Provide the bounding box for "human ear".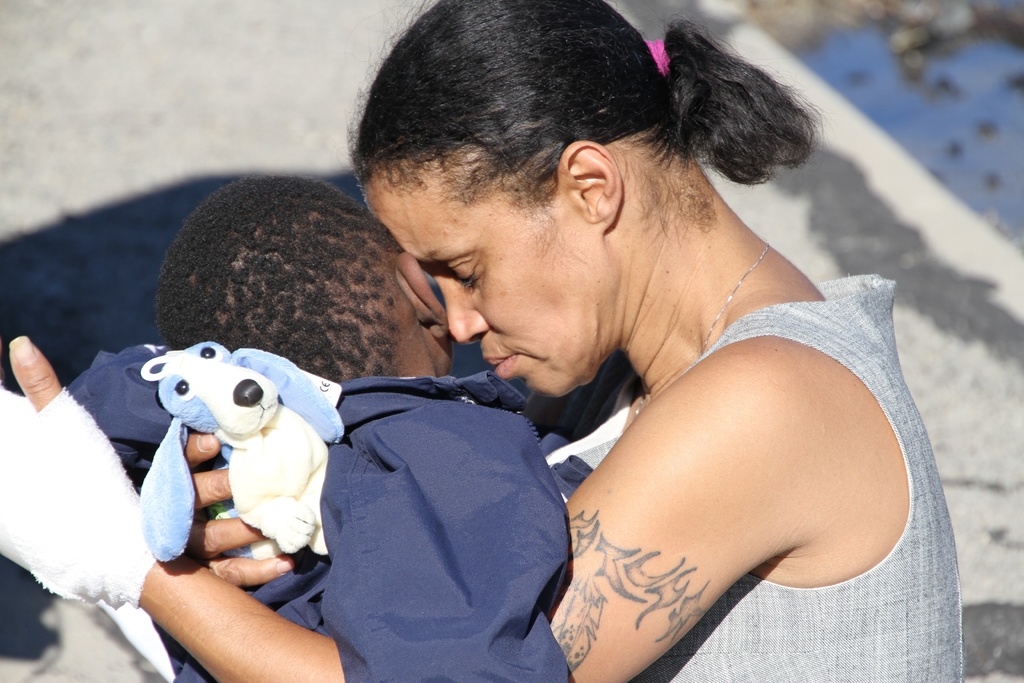
detection(559, 143, 630, 231).
